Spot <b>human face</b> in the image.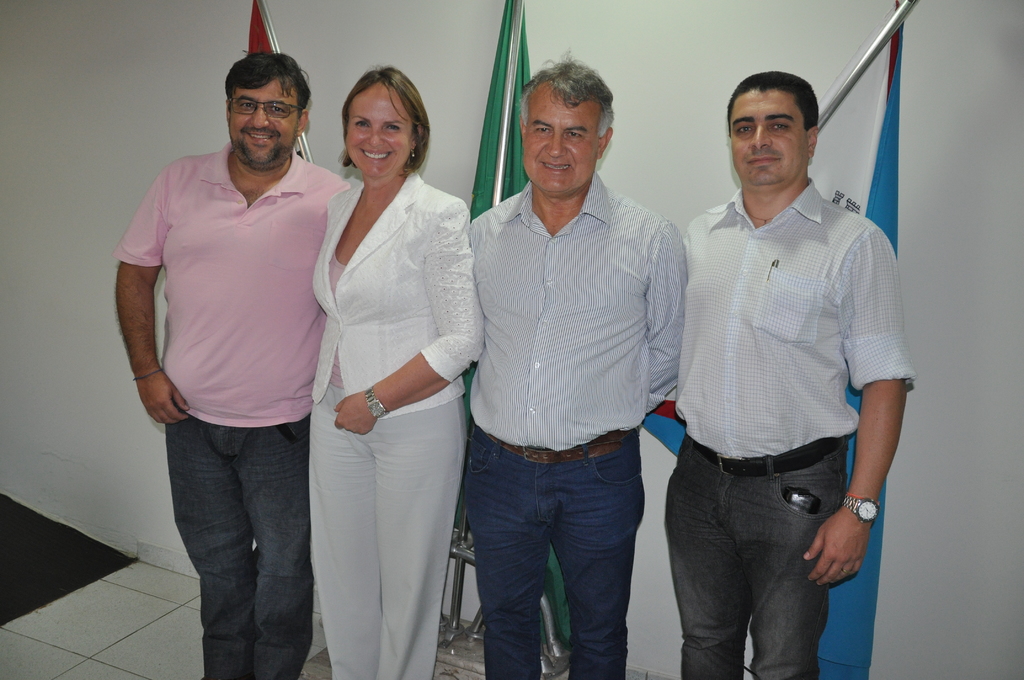
<b>human face</b> found at left=525, top=96, right=593, bottom=196.
